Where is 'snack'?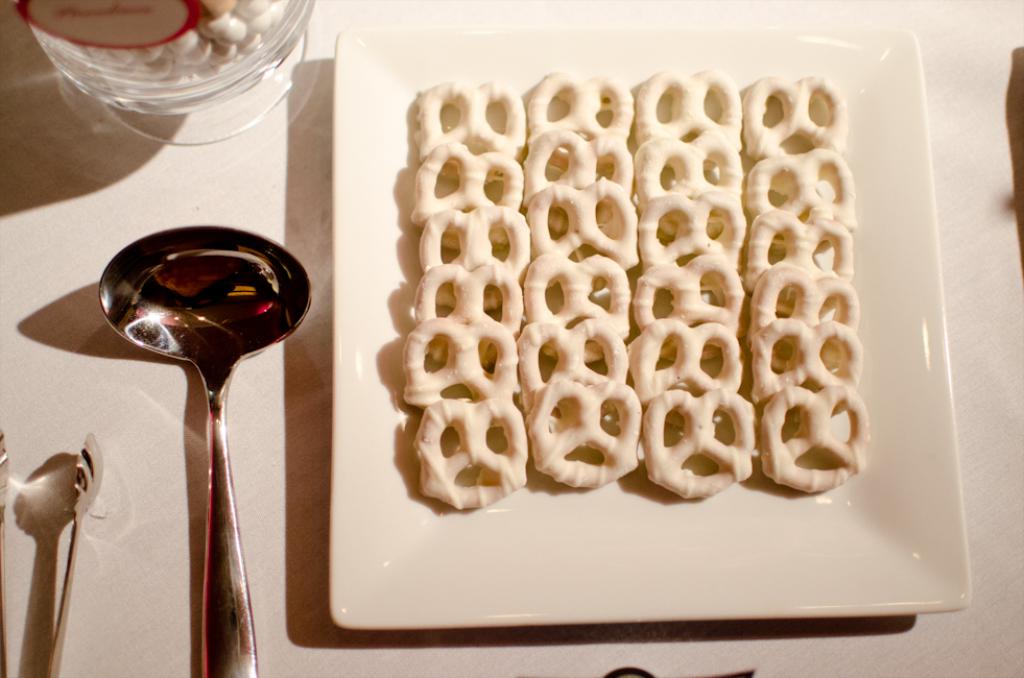
region(641, 388, 754, 494).
